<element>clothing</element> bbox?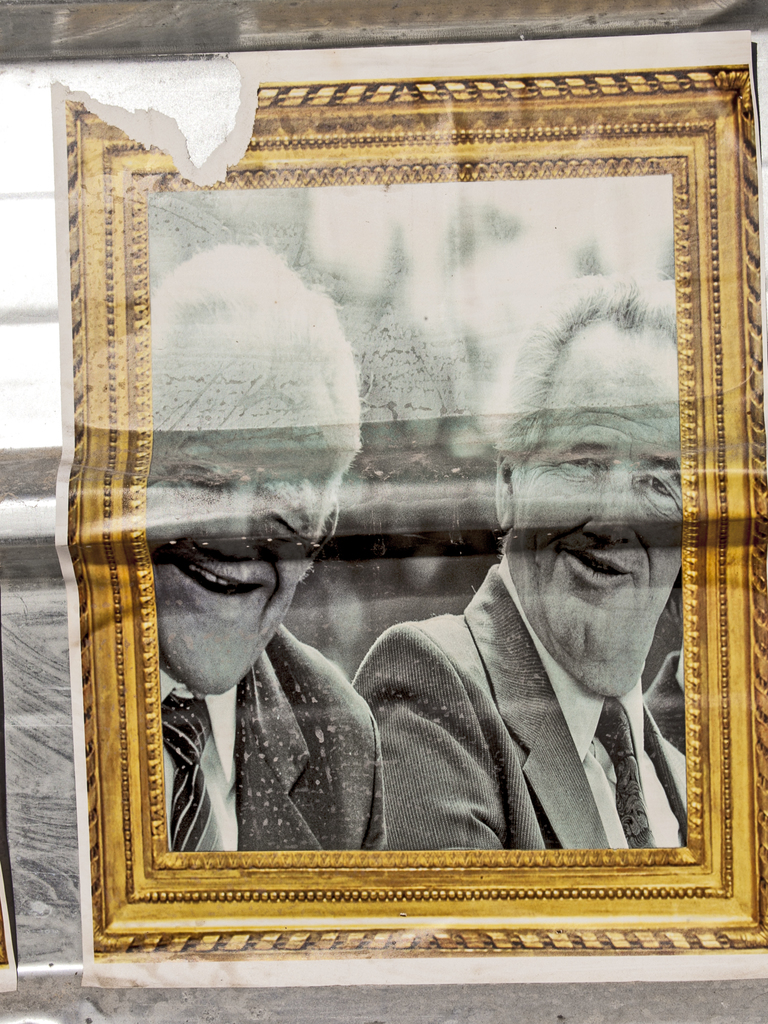
pyautogui.locateOnScreen(262, 509, 725, 892)
